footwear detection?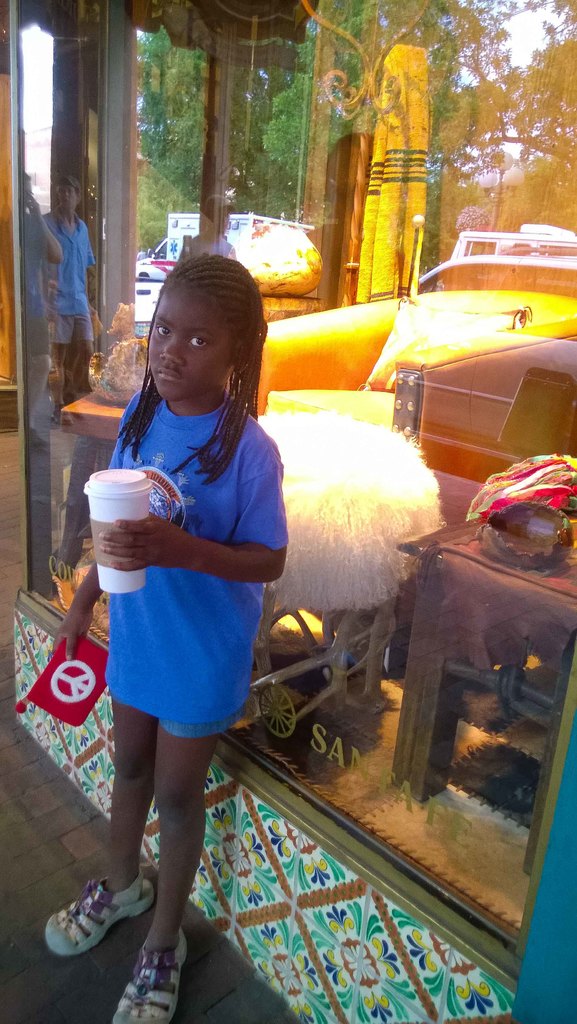
bbox=[112, 929, 187, 1023]
